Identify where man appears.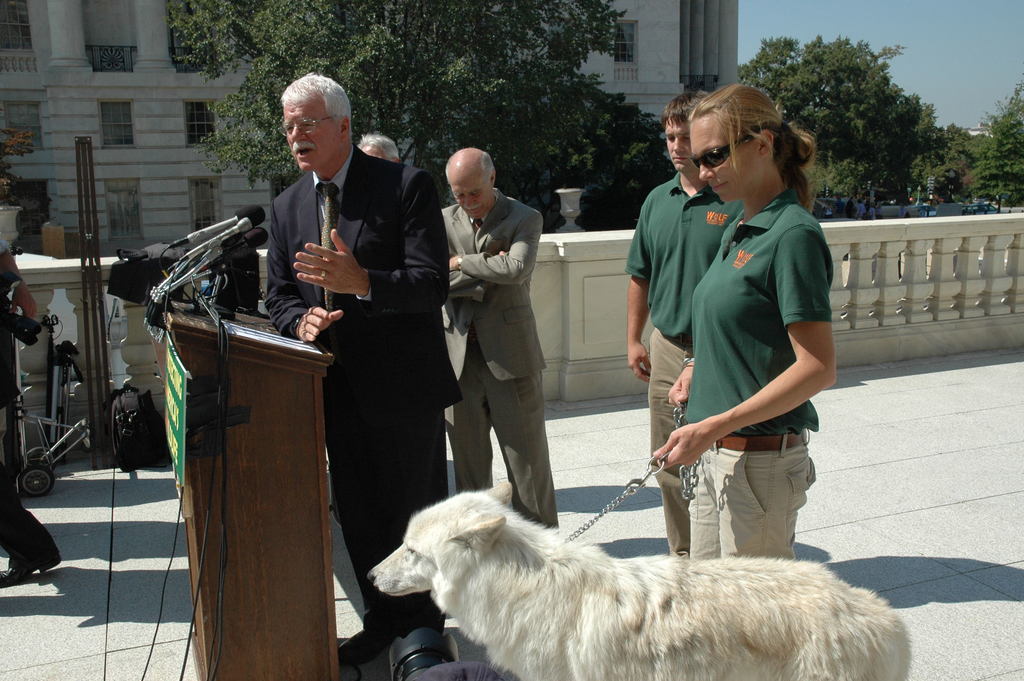
Appears at bbox(846, 197, 857, 217).
